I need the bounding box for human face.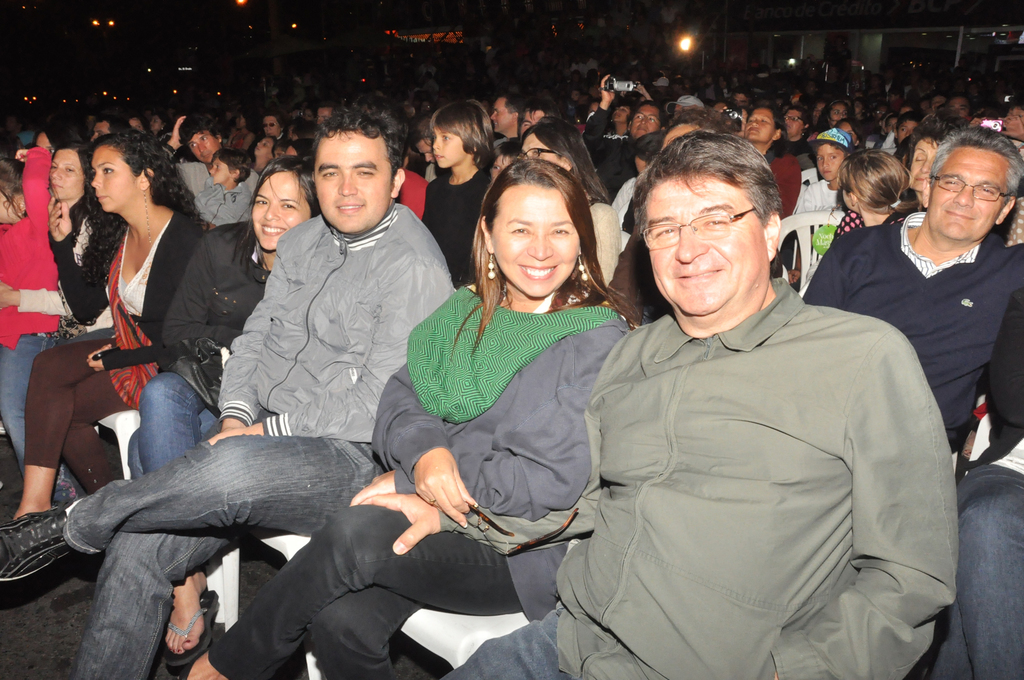
Here it is: BBox(630, 107, 657, 140).
